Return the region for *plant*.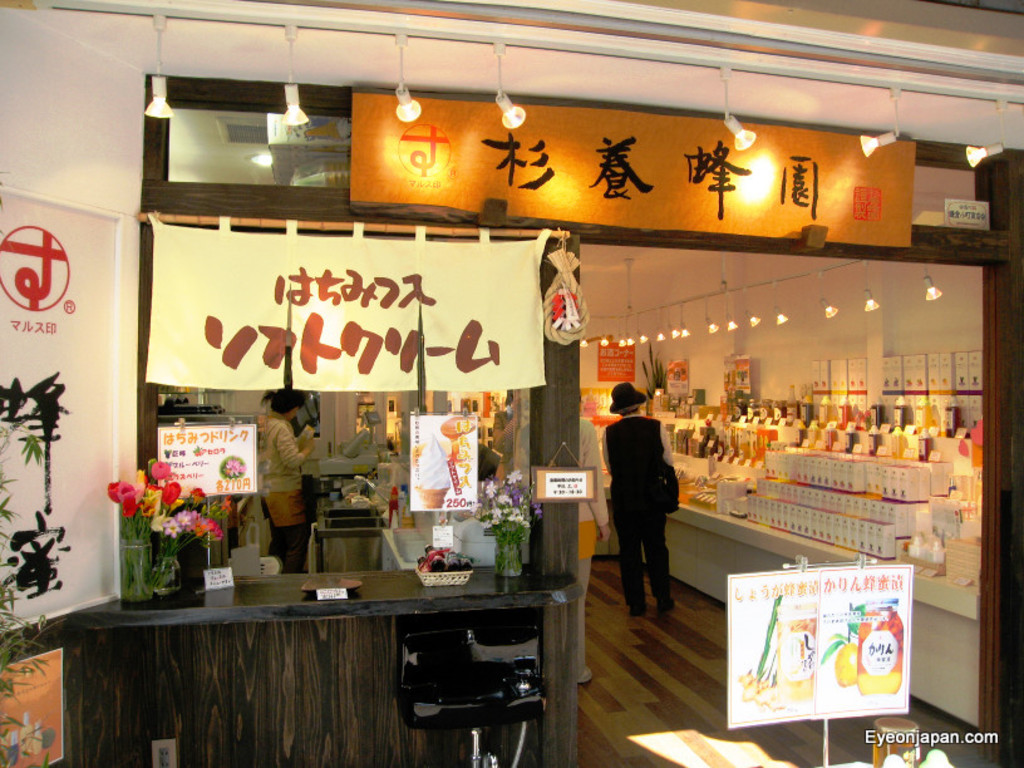
(left=107, top=462, right=235, bottom=589).
